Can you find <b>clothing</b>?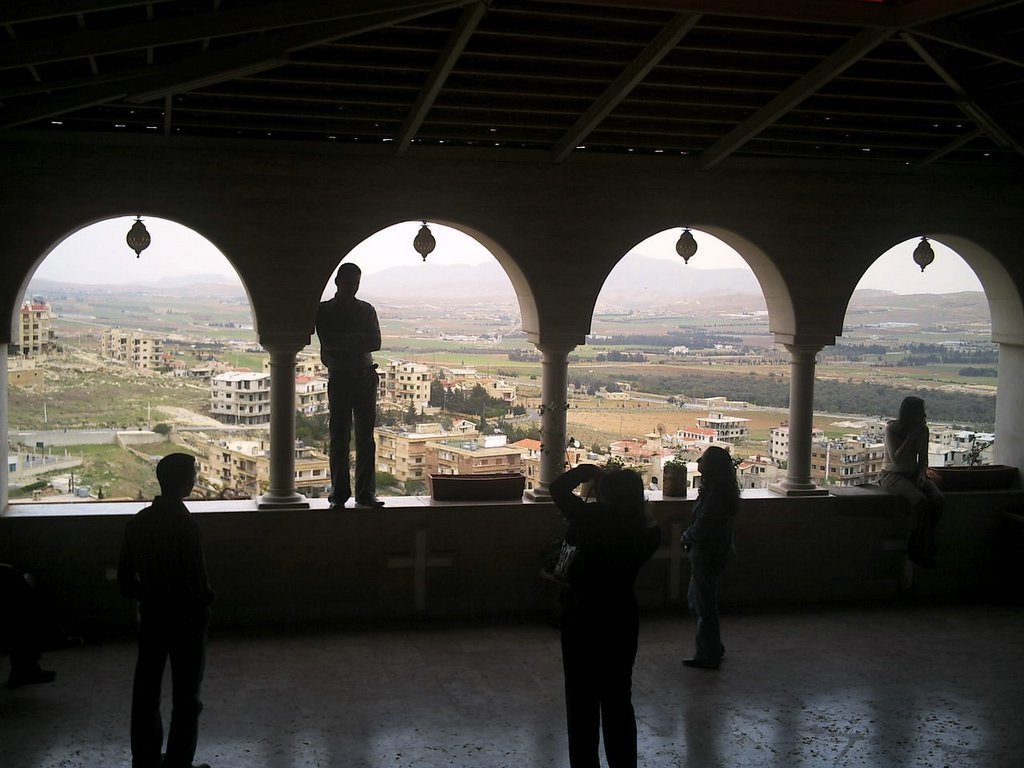
Yes, bounding box: BBox(551, 460, 645, 766).
